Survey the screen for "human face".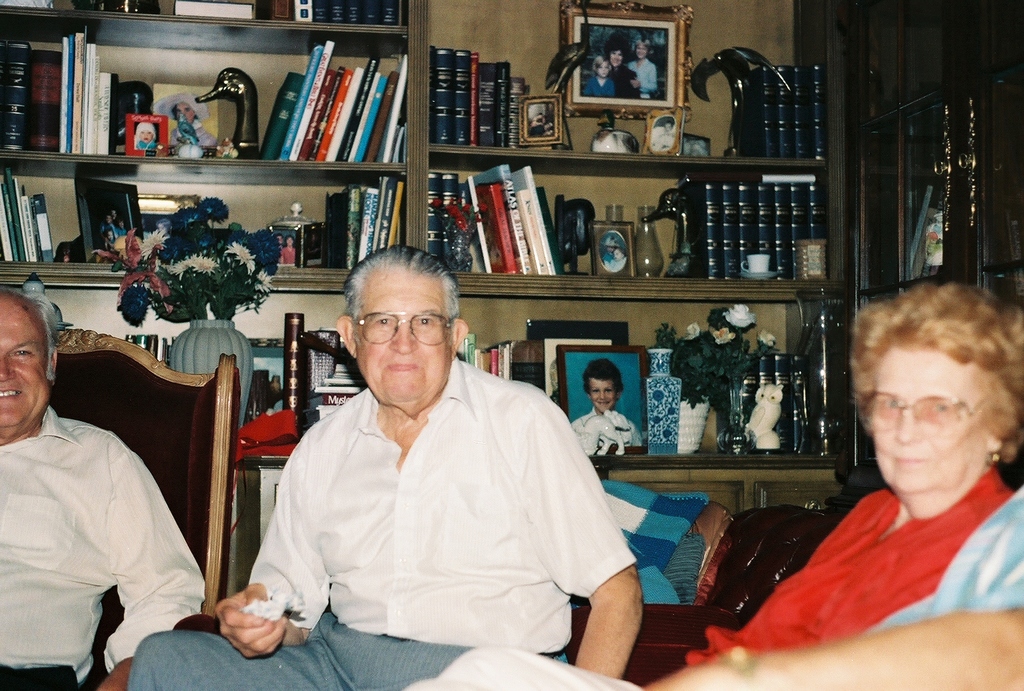
Survey found: {"left": 612, "top": 56, "right": 616, "bottom": 62}.
